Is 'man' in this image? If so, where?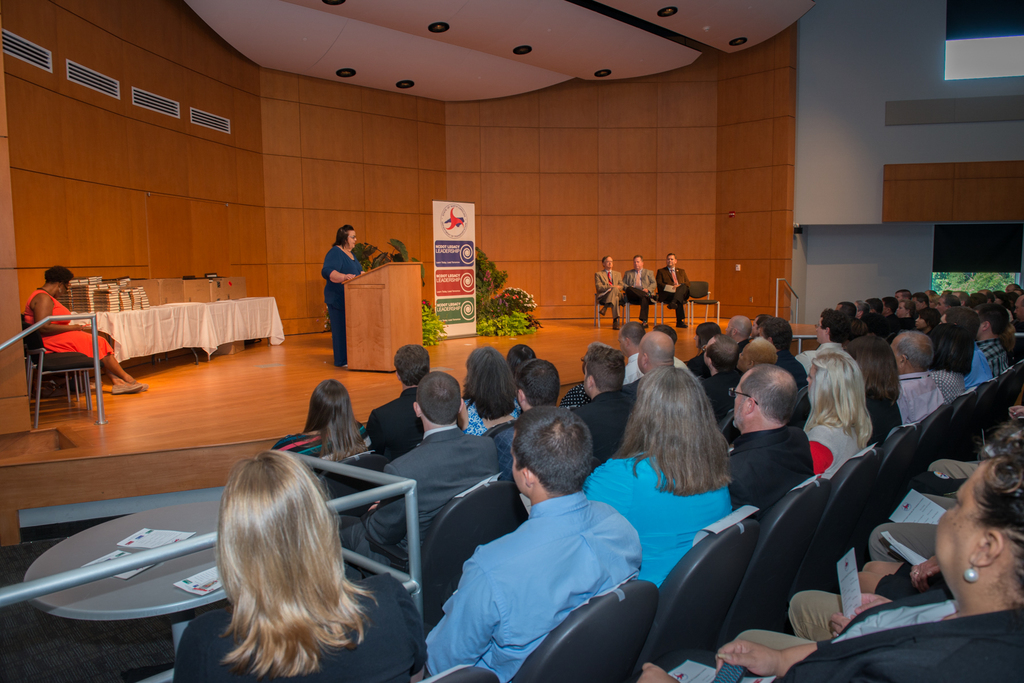
Yes, at 337:366:504:585.
